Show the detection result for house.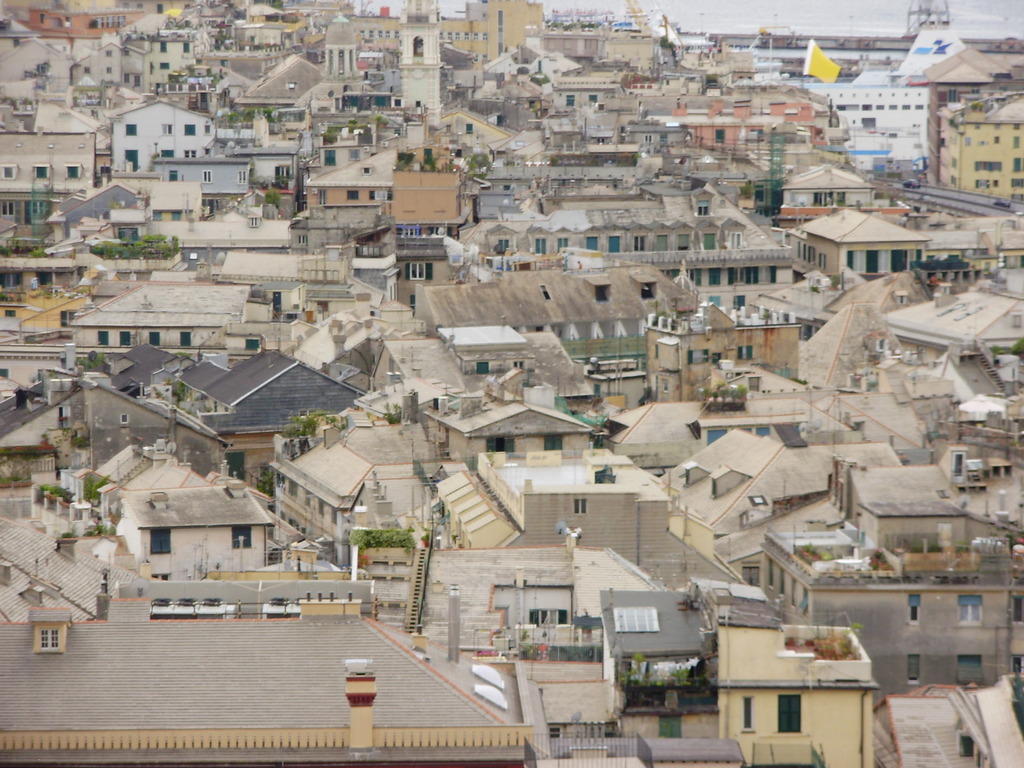
5 0 1023 762.
